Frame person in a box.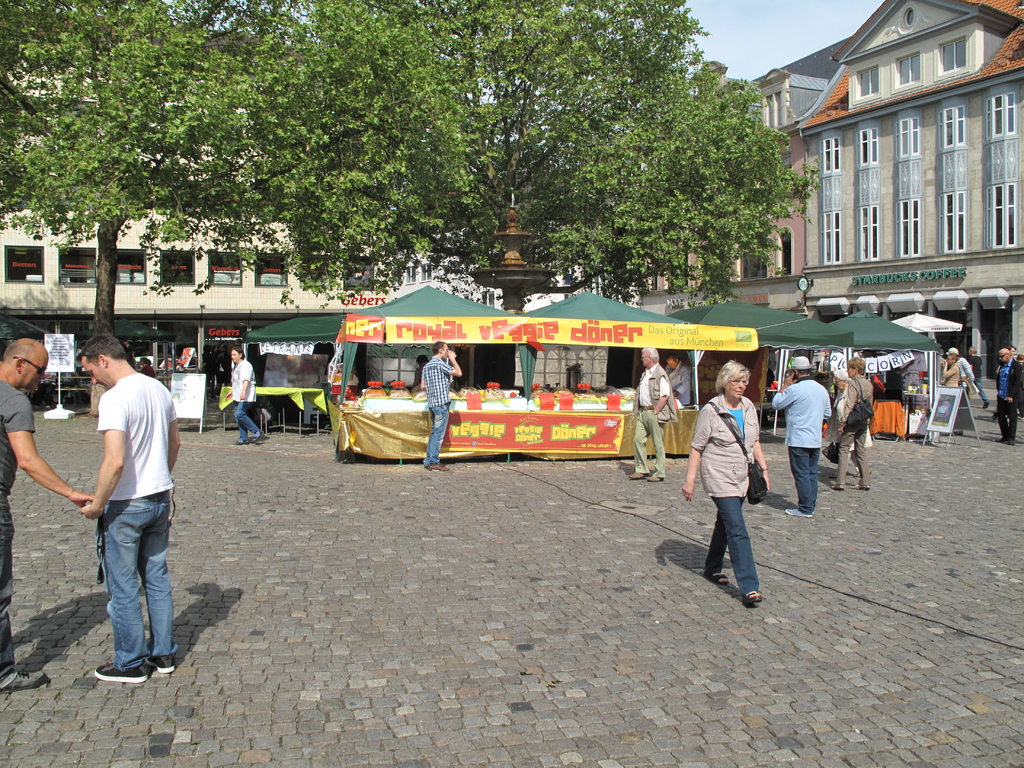
[225,342,263,444].
